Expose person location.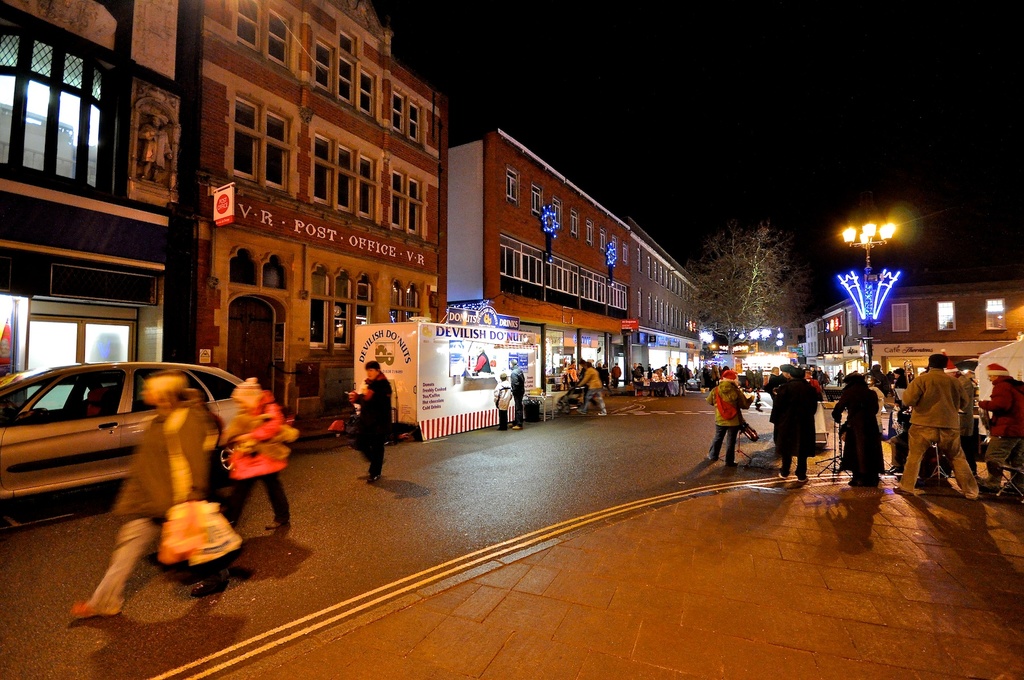
Exposed at [611, 361, 623, 387].
